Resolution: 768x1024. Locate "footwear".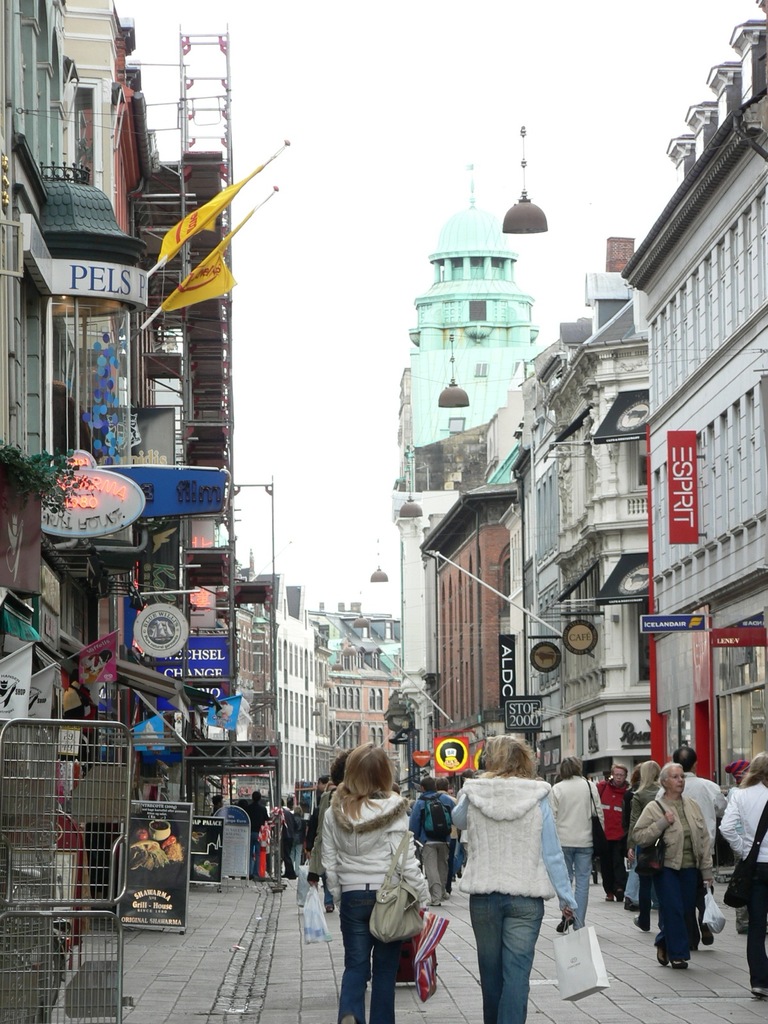
region(286, 875, 295, 879).
